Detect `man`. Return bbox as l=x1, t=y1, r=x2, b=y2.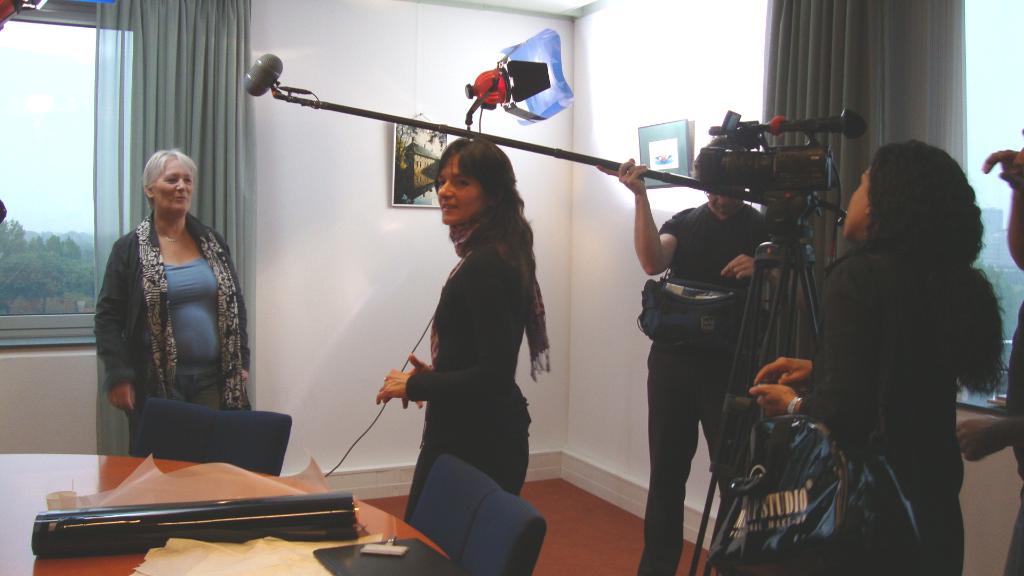
l=598, t=132, r=814, b=575.
